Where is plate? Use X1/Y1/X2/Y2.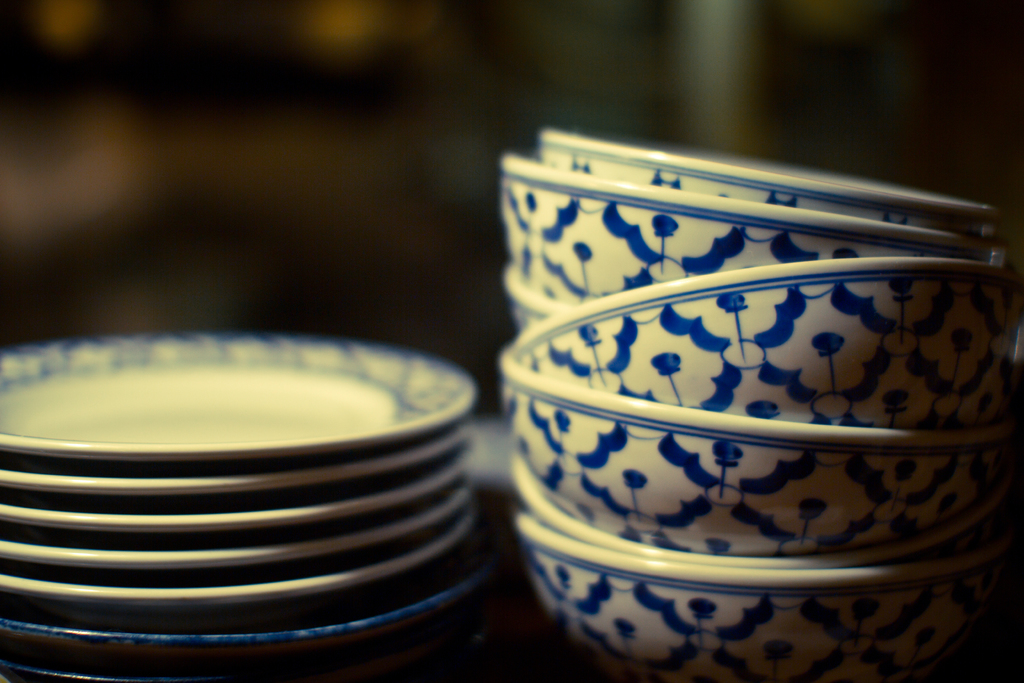
0/473/469/538.
